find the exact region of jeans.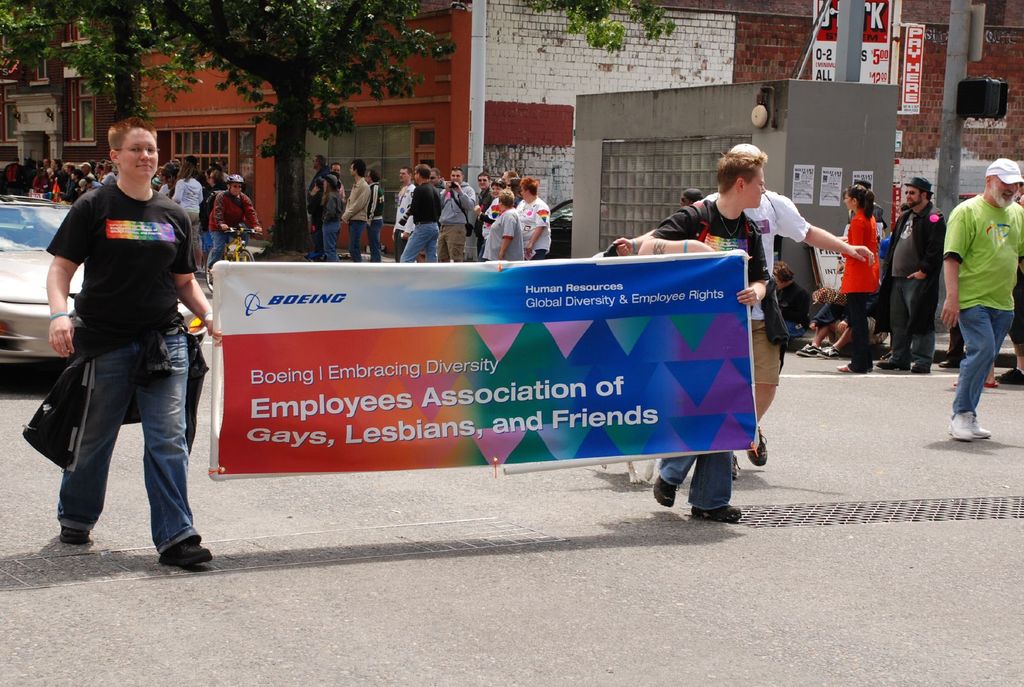
Exact region: 44, 332, 193, 560.
